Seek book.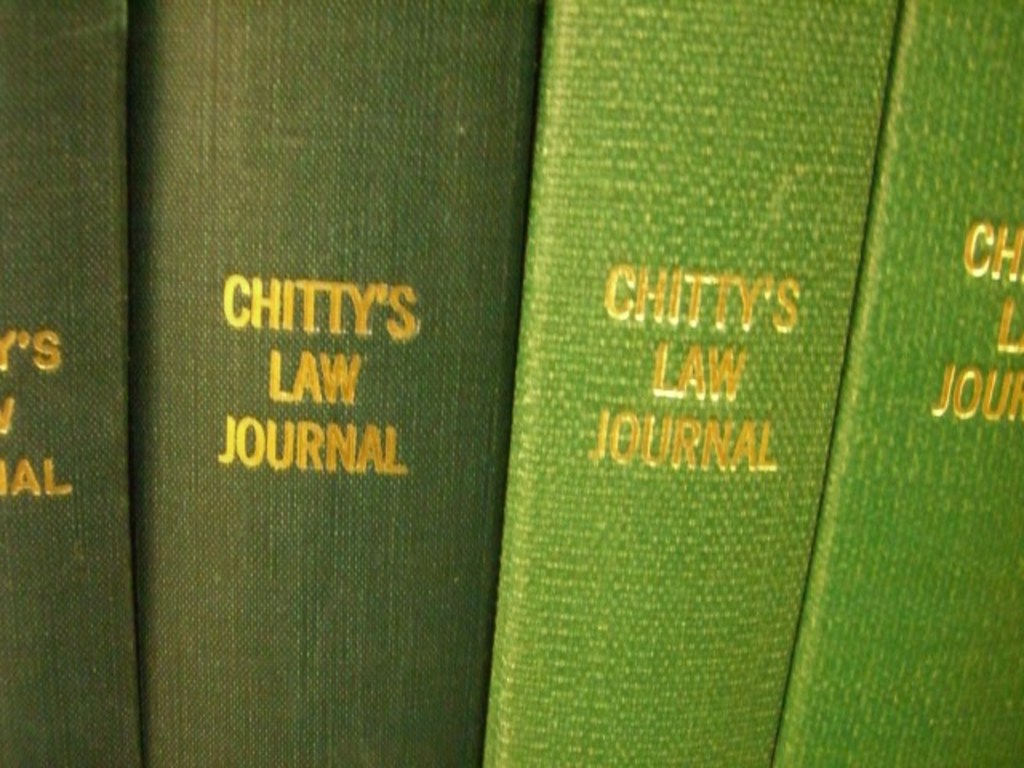
bbox(0, 0, 149, 766).
